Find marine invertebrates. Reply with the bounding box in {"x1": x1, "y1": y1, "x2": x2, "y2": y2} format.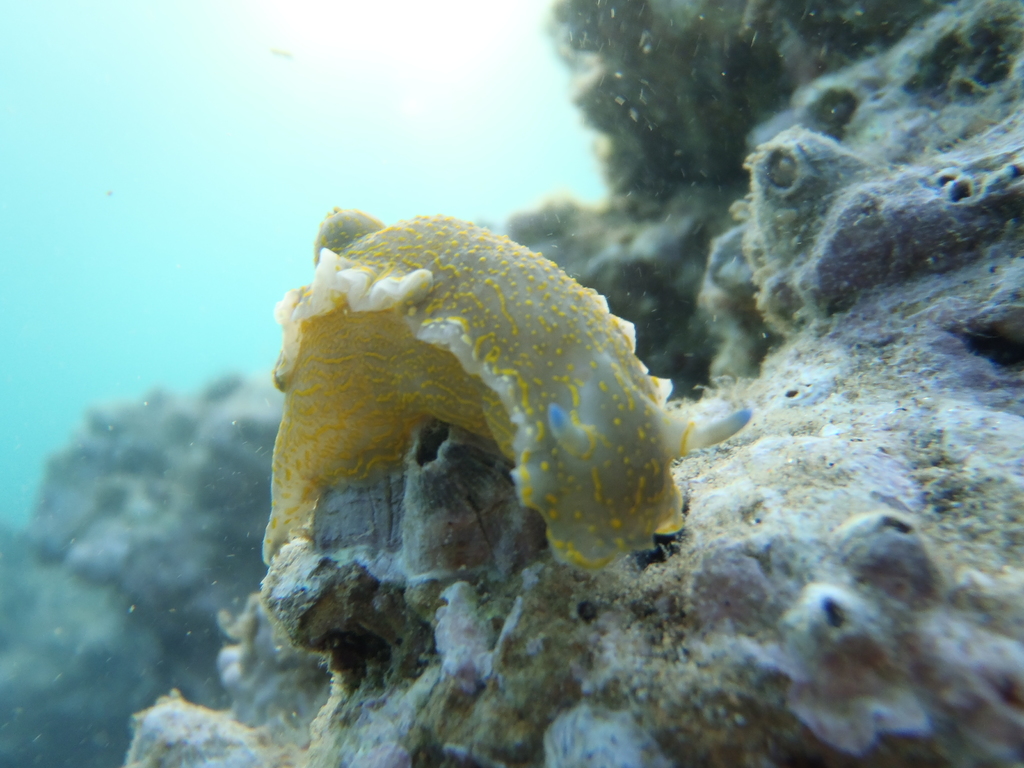
{"x1": 256, "y1": 209, "x2": 752, "y2": 573}.
